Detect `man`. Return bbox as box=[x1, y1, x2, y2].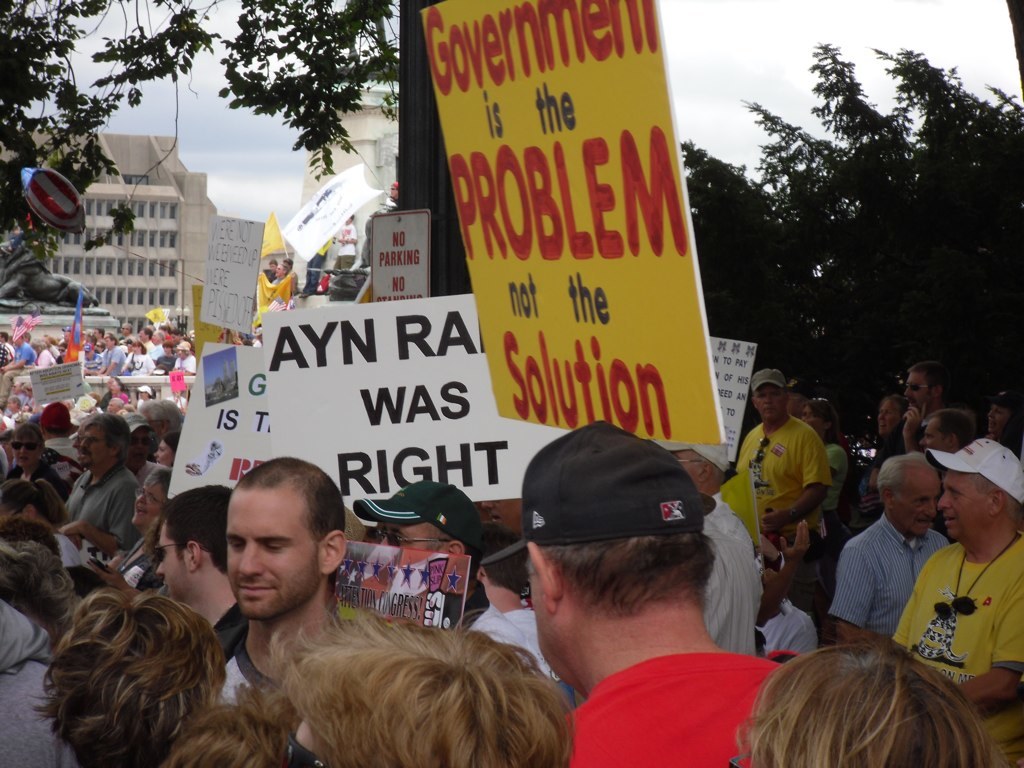
box=[905, 360, 949, 453].
